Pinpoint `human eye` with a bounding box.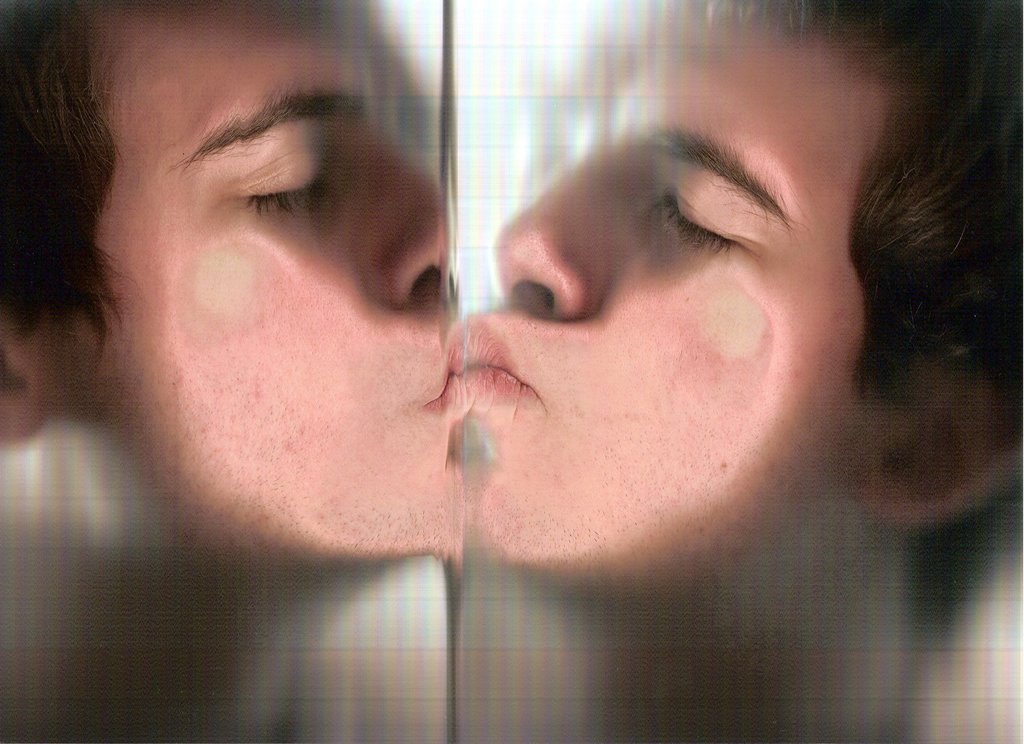
<bbox>212, 136, 311, 218</bbox>.
